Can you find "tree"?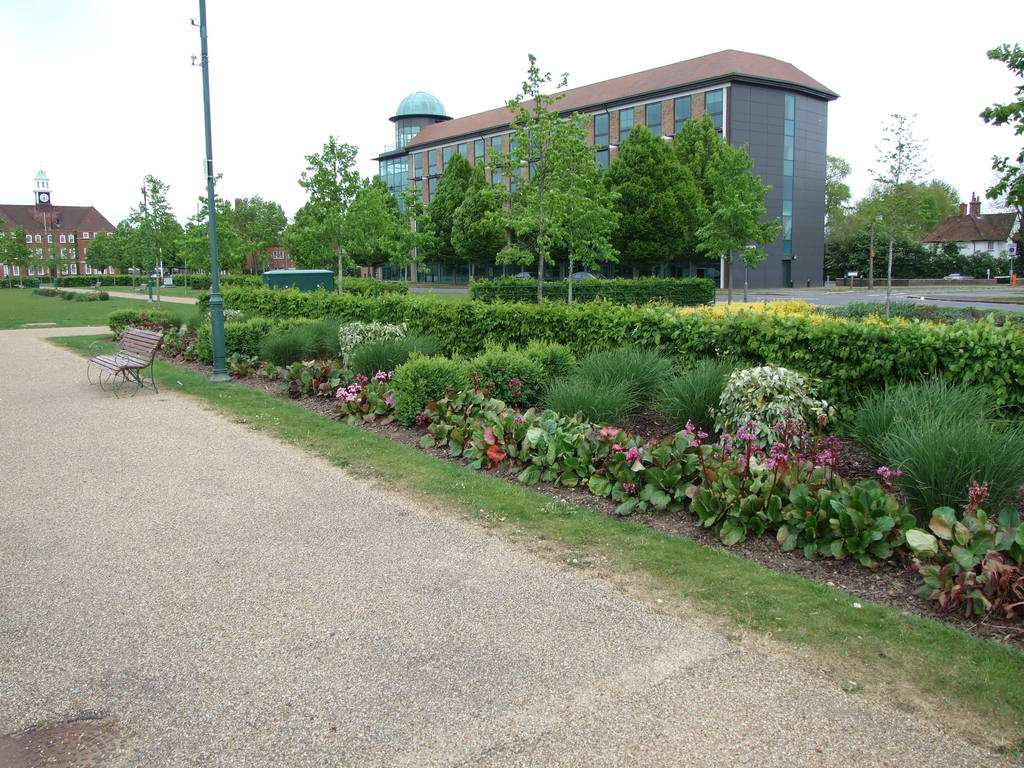
Yes, bounding box: x1=827 y1=156 x2=852 y2=292.
